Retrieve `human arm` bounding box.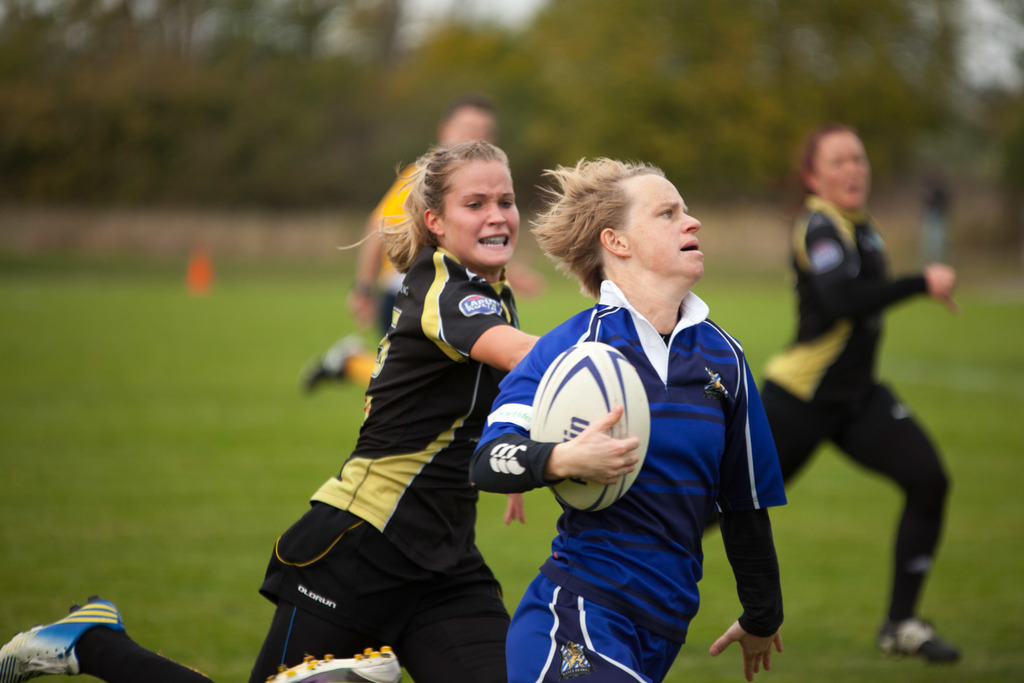
Bounding box: pyautogui.locateOnScreen(455, 311, 535, 386).
